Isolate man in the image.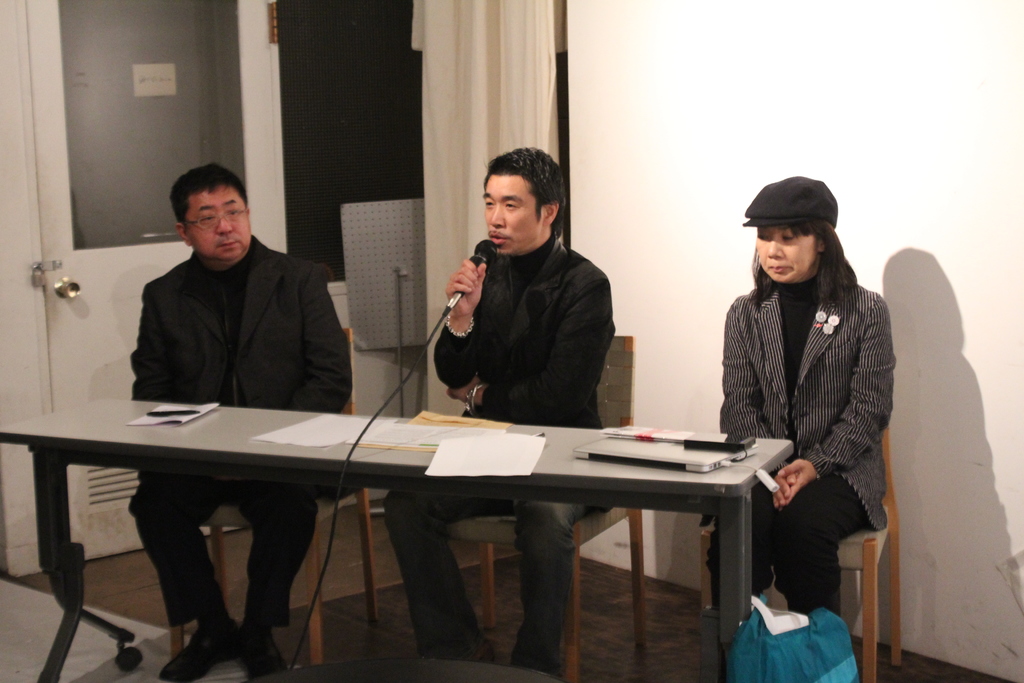
Isolated region: select_region(375, 142, 623, 650).
